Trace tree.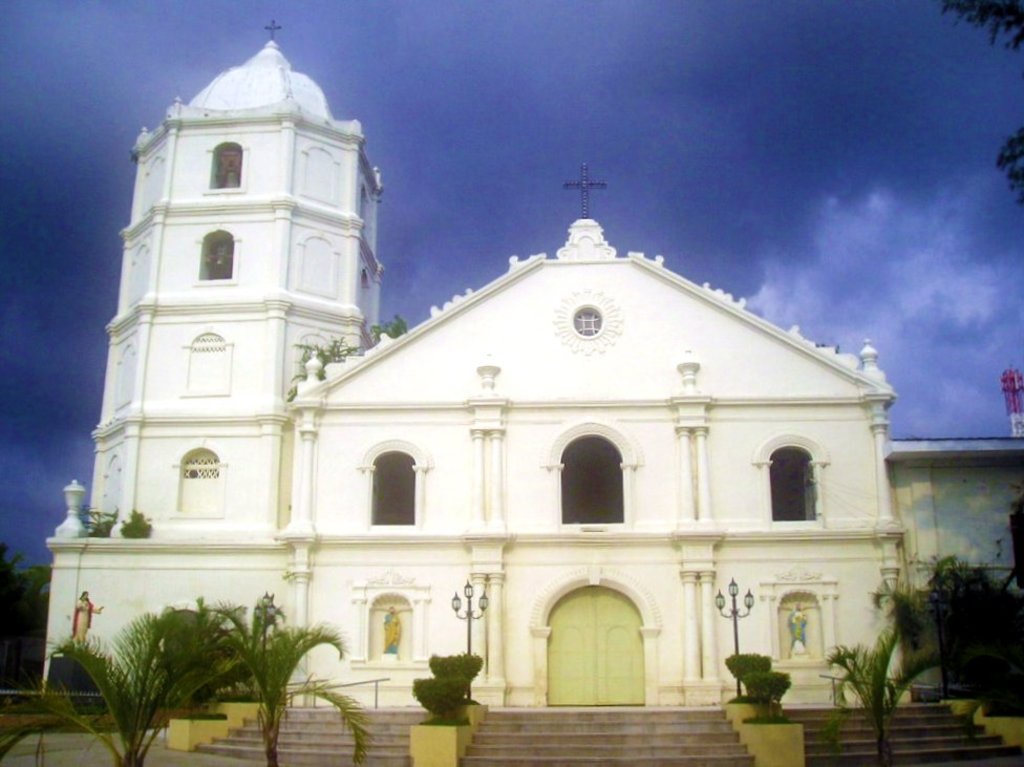
Traced to box(810, 575, 962, 766).
